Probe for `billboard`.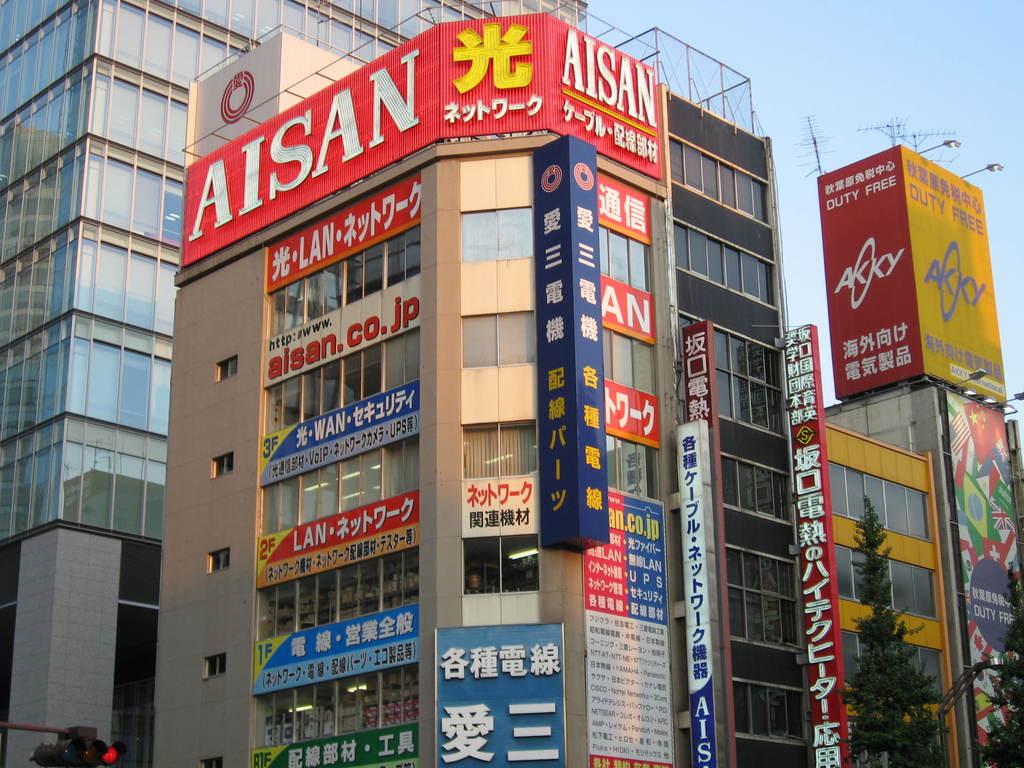
Probe result: [251,727,412,767].
